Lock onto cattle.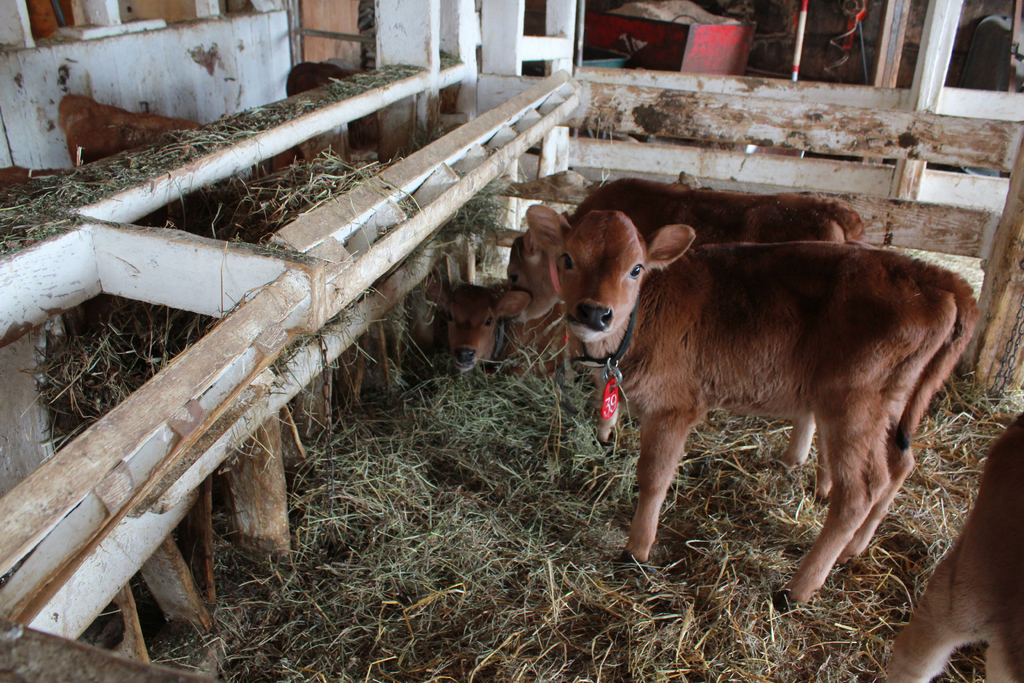
Locked: bbox(0, 162, 61, 194).
